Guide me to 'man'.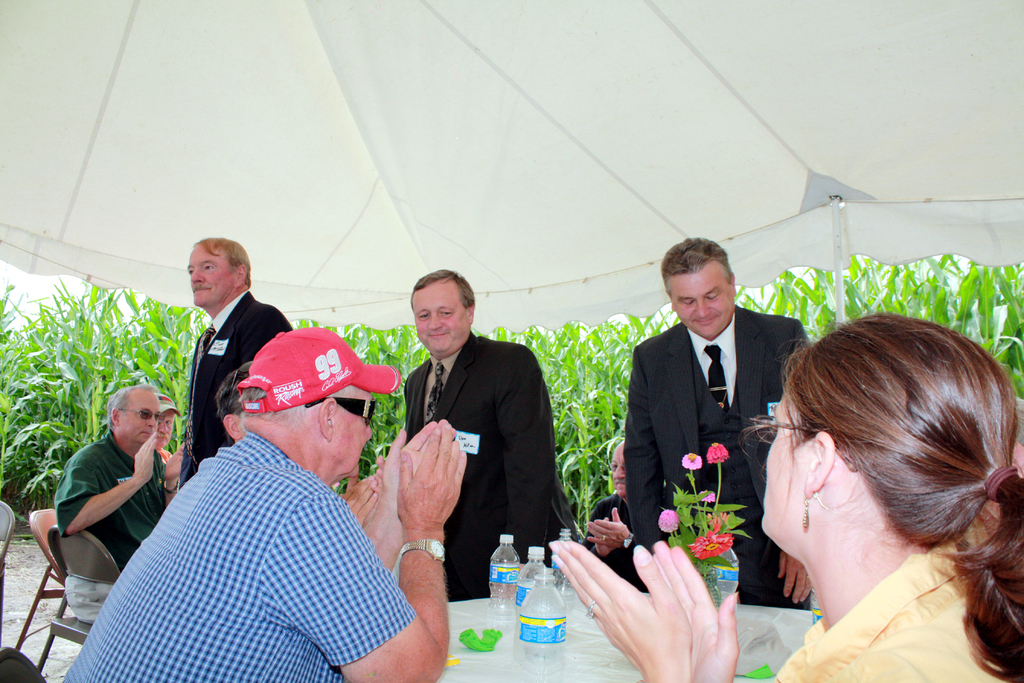
Guidance: {"x1": 154, "y1": 395, "x2": 187, "y2": 460}.
